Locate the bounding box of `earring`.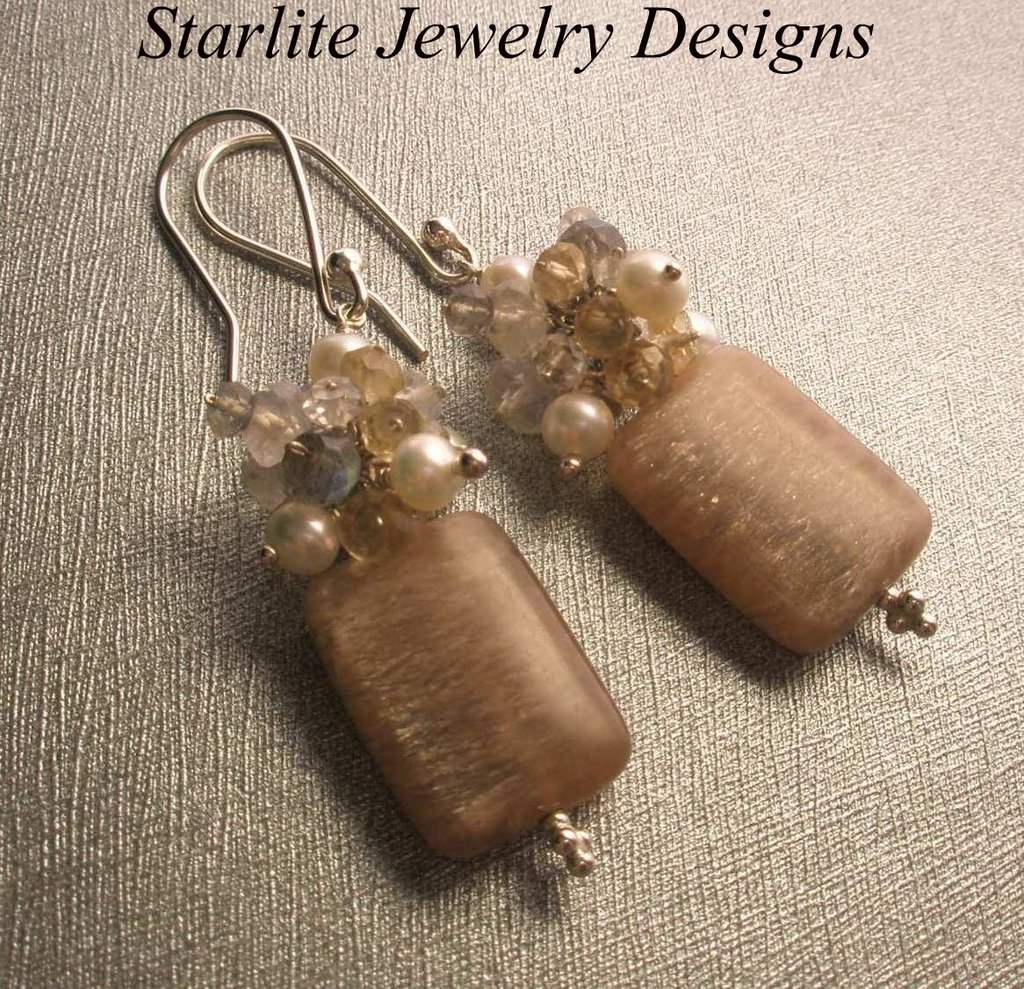
Bounding box: (173, 119, 945, 665).
